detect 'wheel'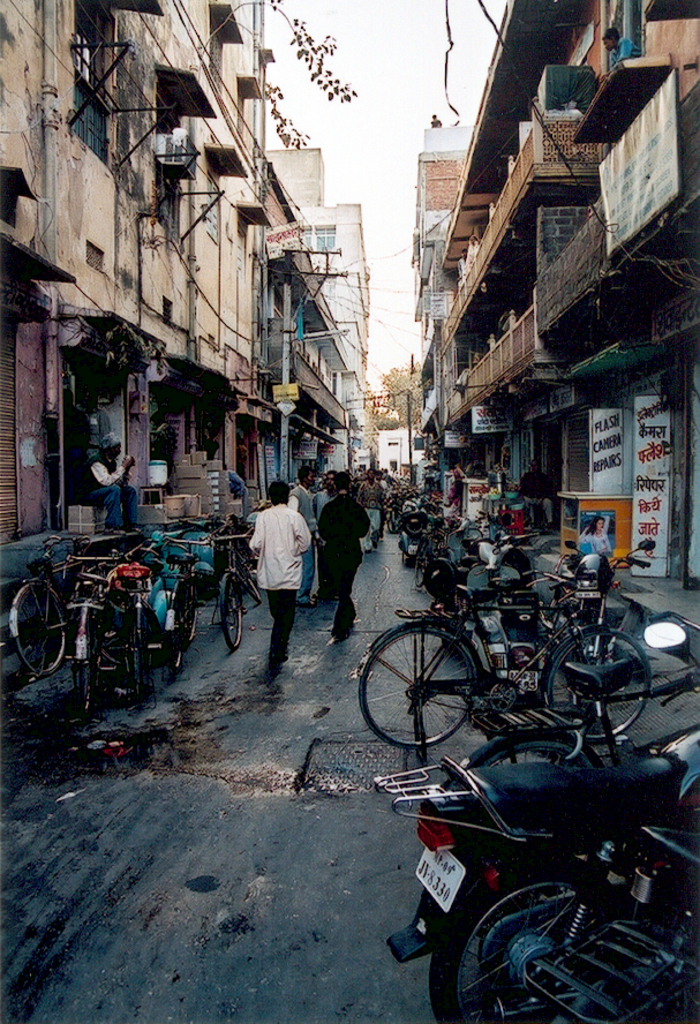
(548, 626, 653, 744)
